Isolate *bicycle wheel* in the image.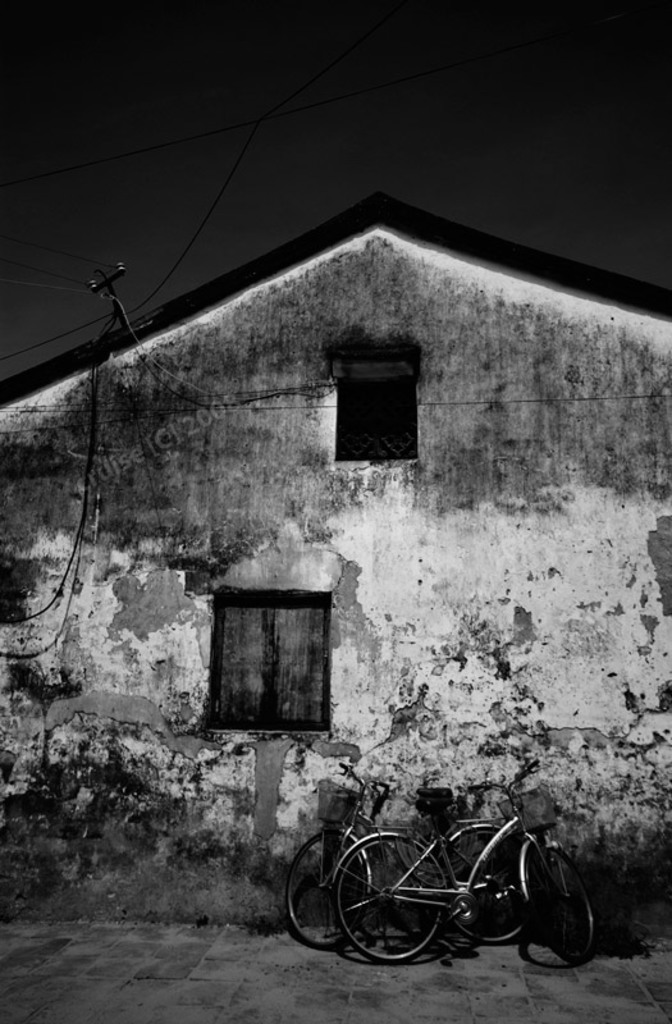
Isolated region: {"left": 444, "top": 820, "right": 541, "bottom": 947}.
